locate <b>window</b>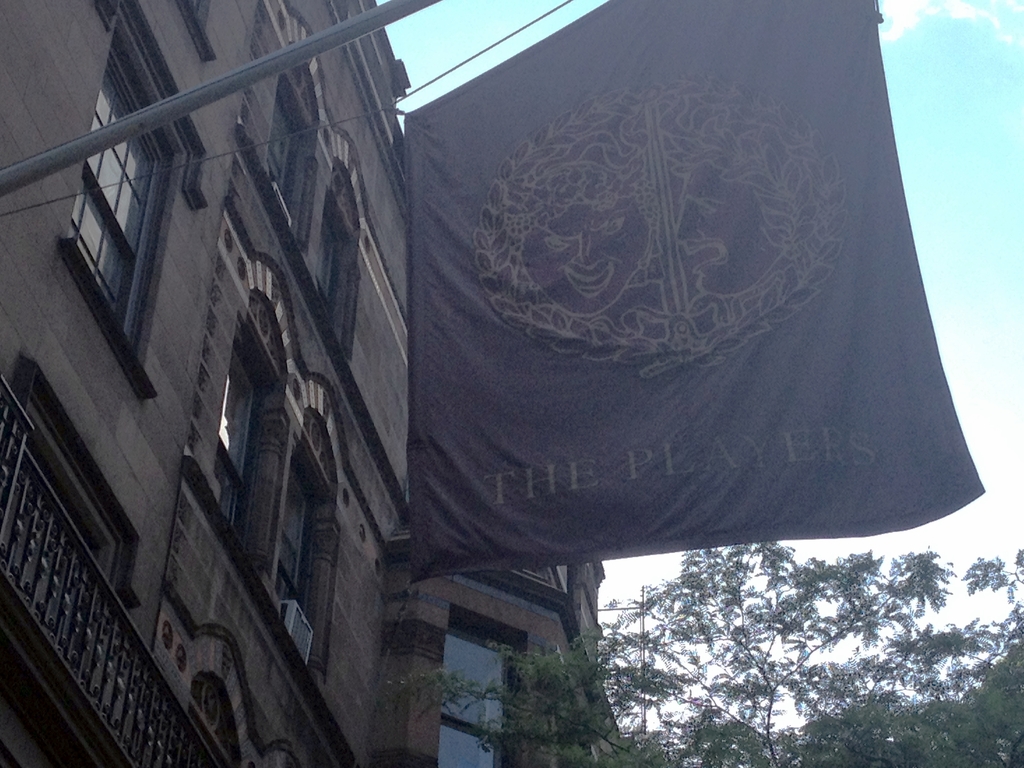
199 358 267 532
